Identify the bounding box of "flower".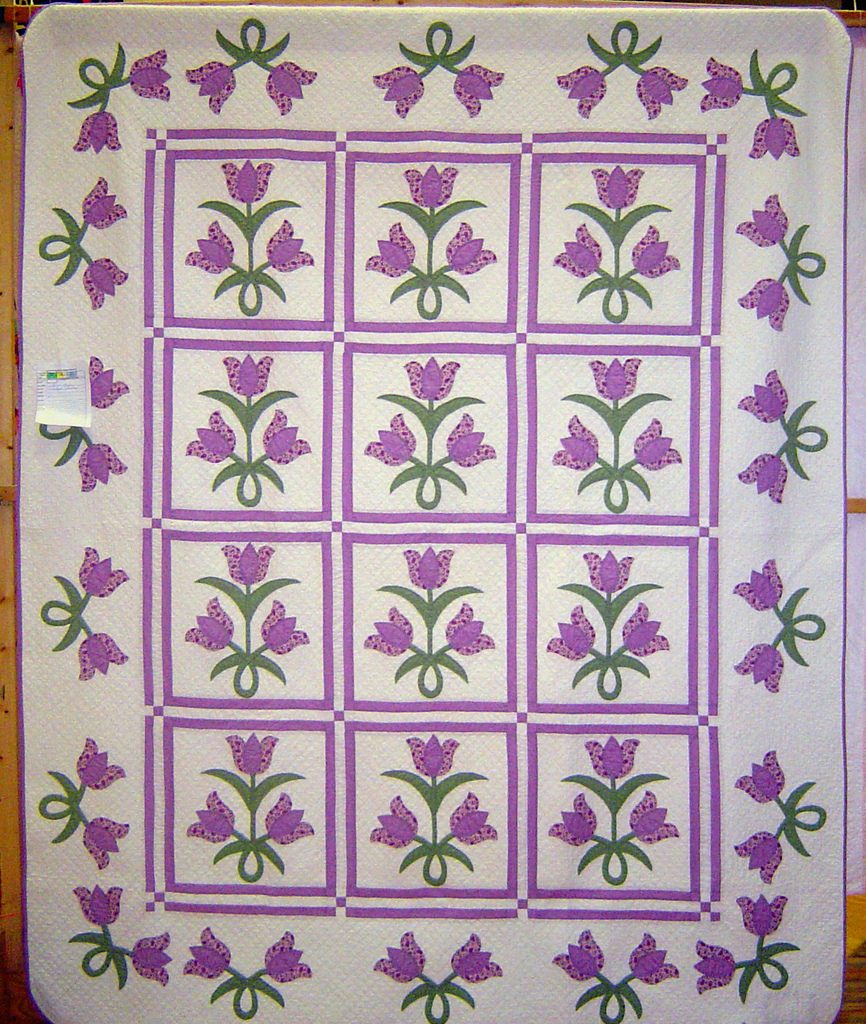
(451,65,503,115).
